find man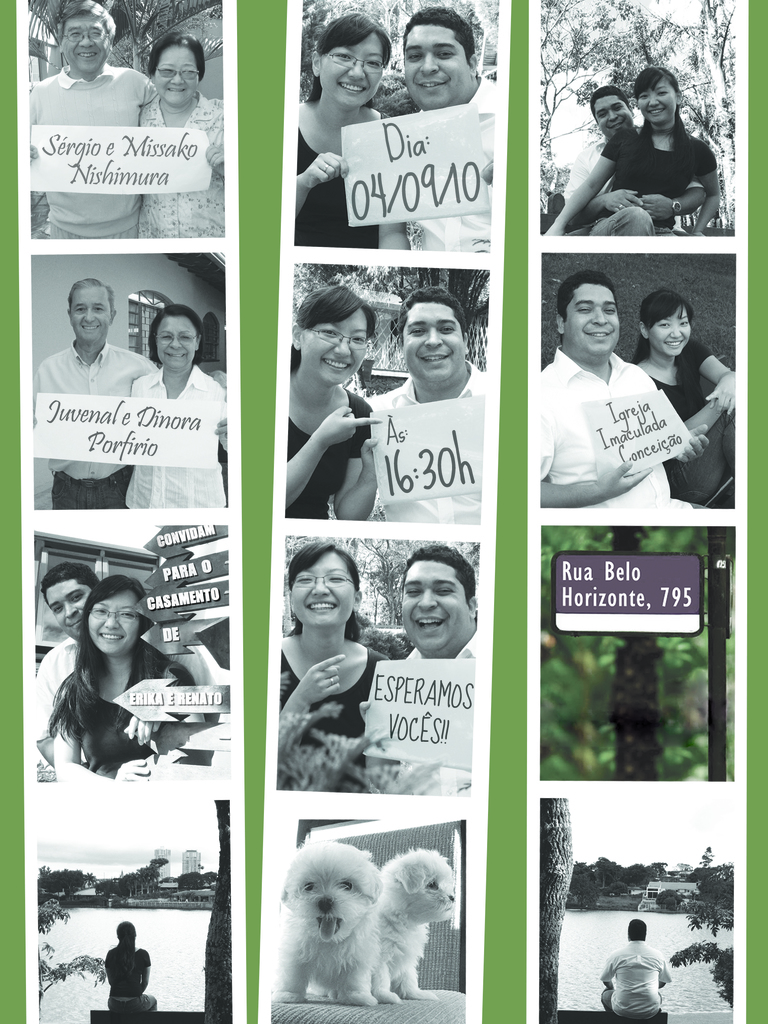
{"left": 359, "top": 285, "right": 484, "bottom": 524}
